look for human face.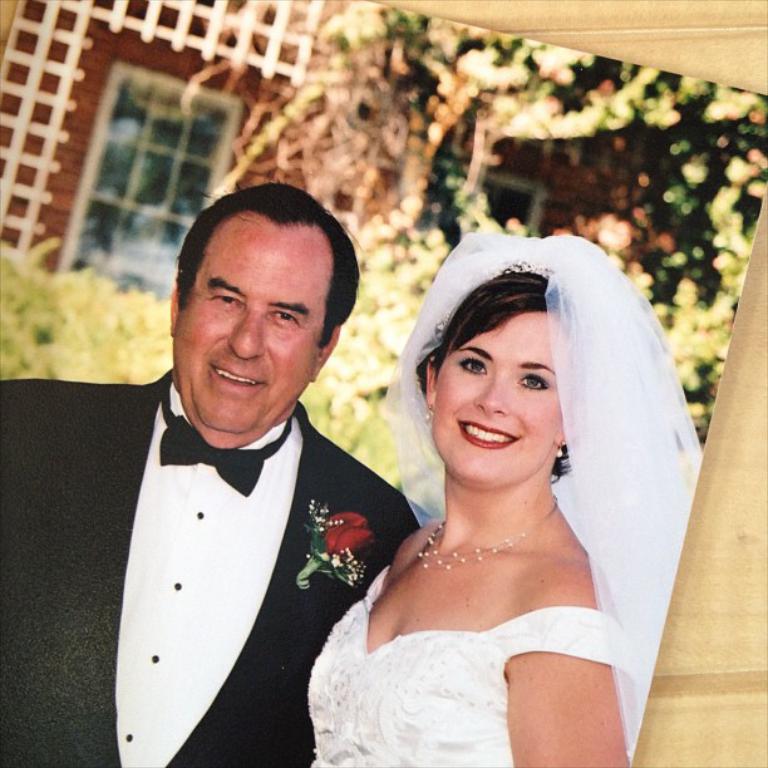
Found: Rect(432, 312, 561, 487).
